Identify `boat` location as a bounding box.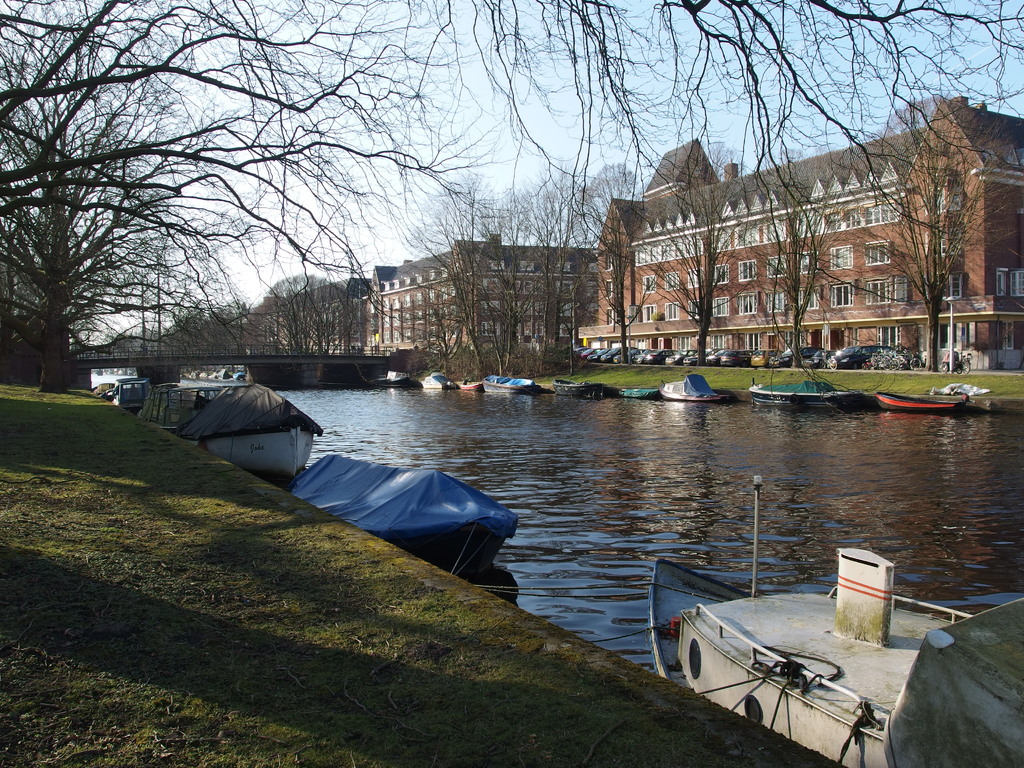
crop(289, 451, 515, 568).
